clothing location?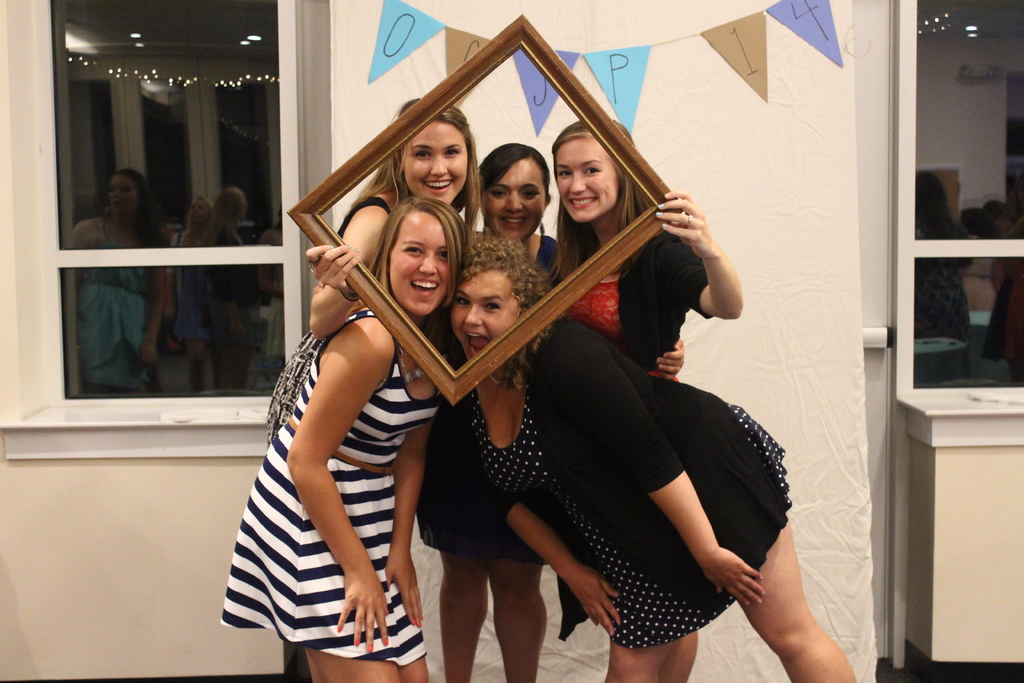
region(281, 194, 433, 682)
